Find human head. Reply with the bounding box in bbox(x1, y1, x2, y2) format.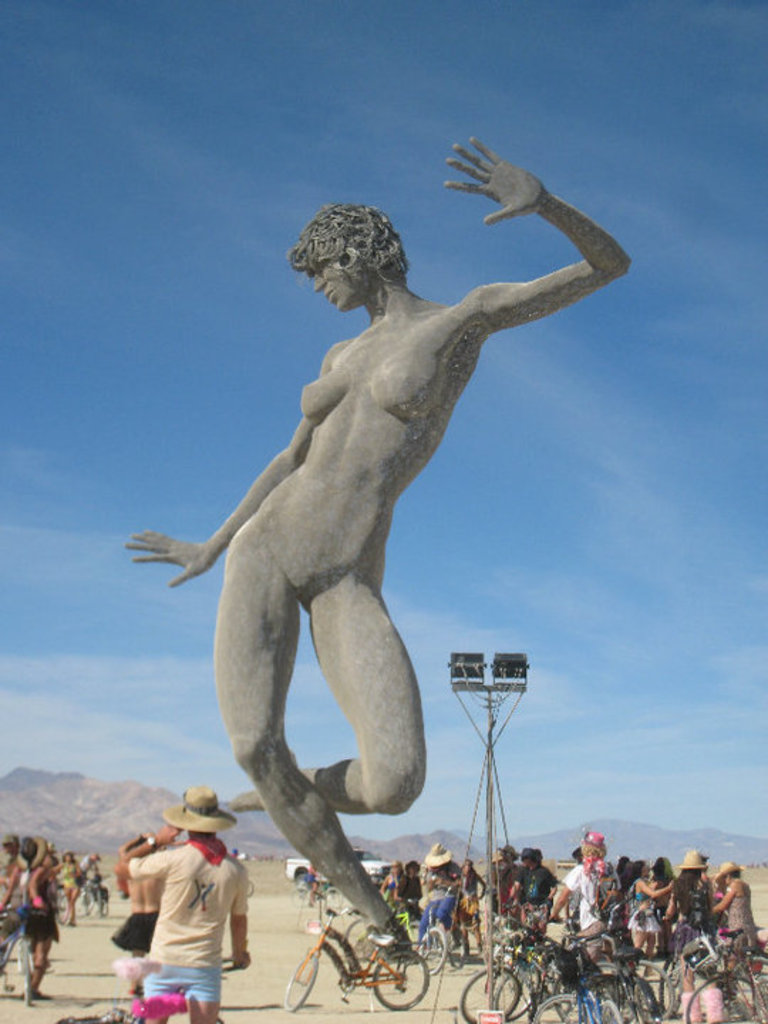
bbox(64, 846, 74, 865).
